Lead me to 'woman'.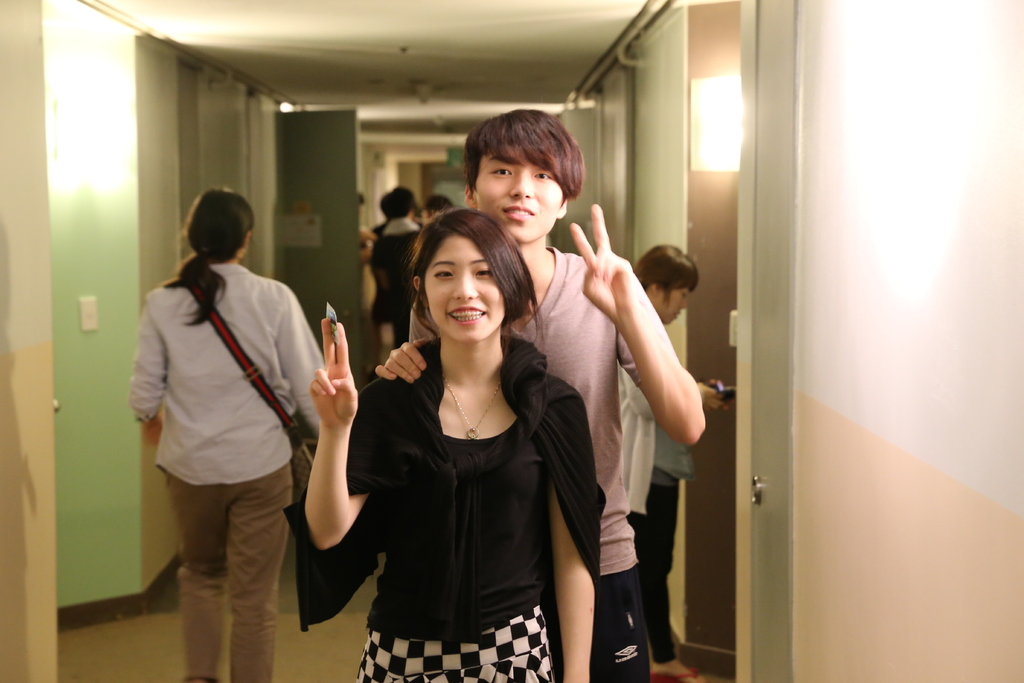
Lead to 304/209/603/682.
